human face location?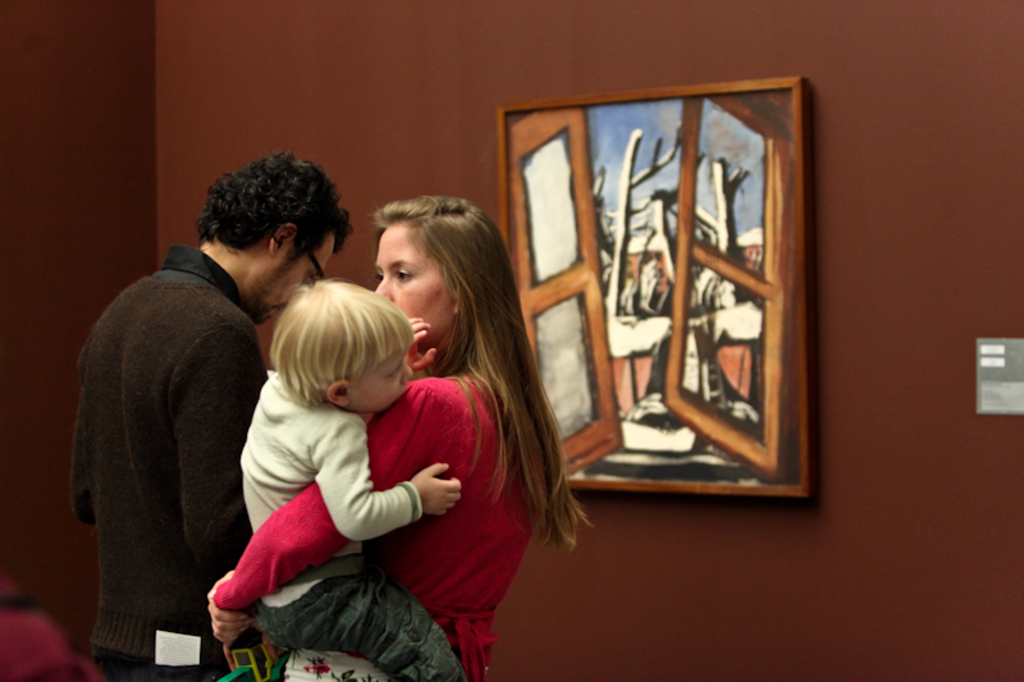
x1=346, y1=349, x2=412, y2=415
